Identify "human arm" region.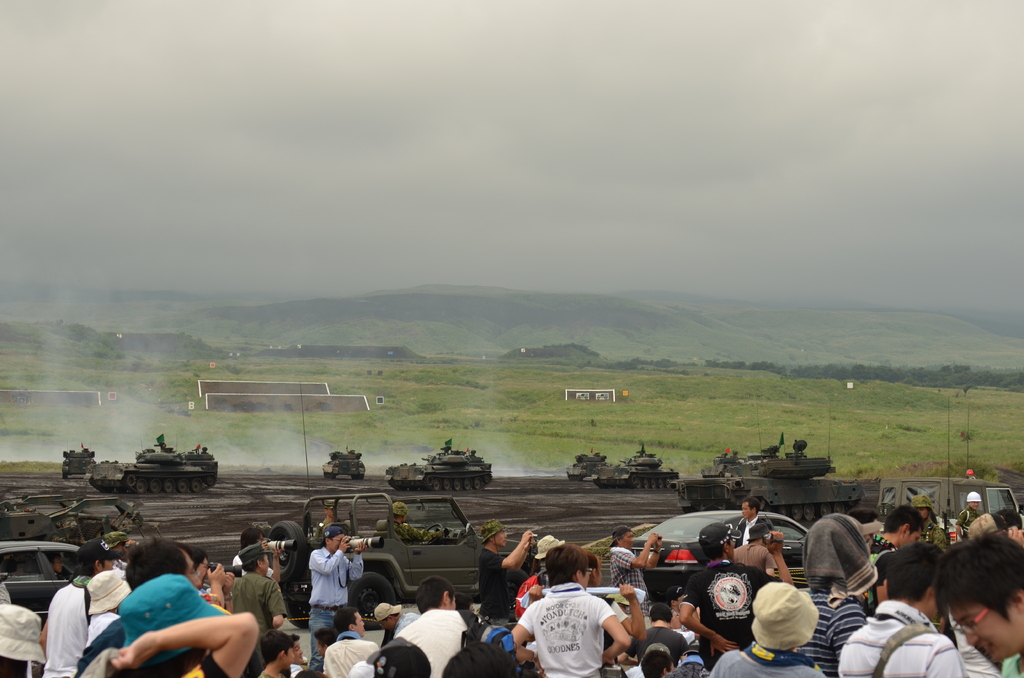
Region: [left=220, top=575, right=236, bottom=611].
